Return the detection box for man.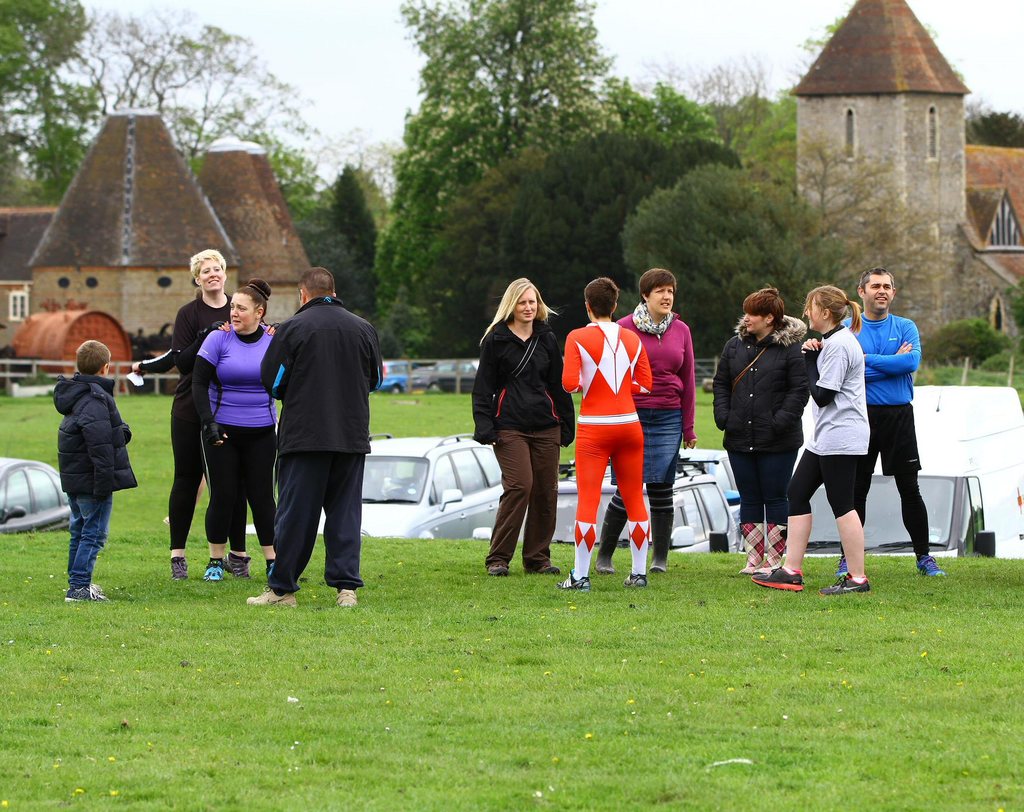
l=560, t=265, r=672, b=589.
